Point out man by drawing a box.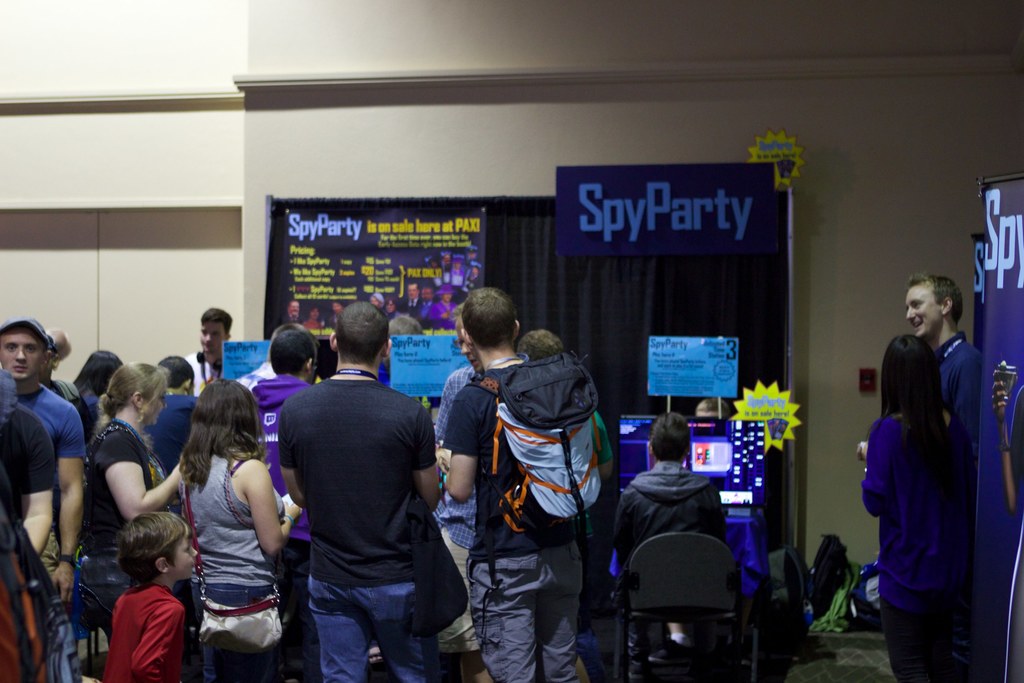
(x1=399, y1=281, x2=424, y2=319).
